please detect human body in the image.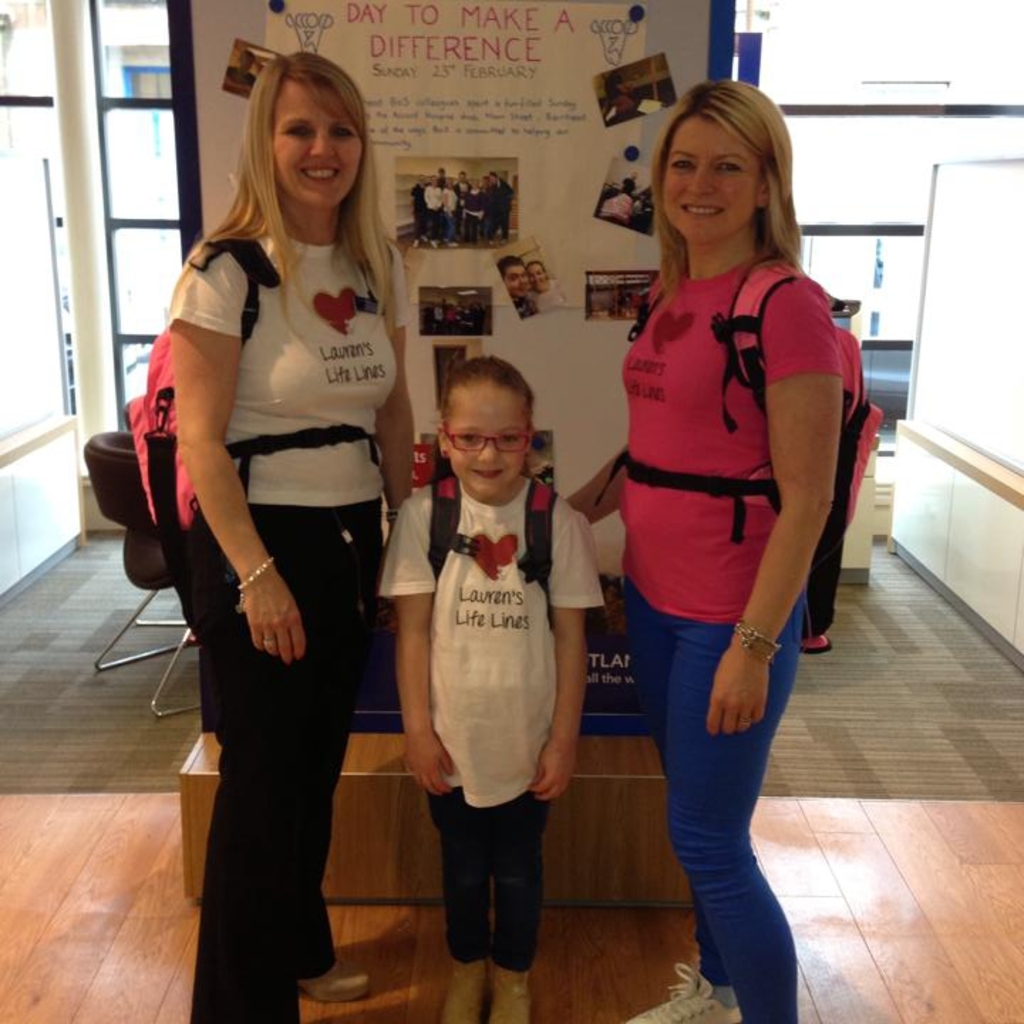
<region>378, 343, 593, 1023</region>.
